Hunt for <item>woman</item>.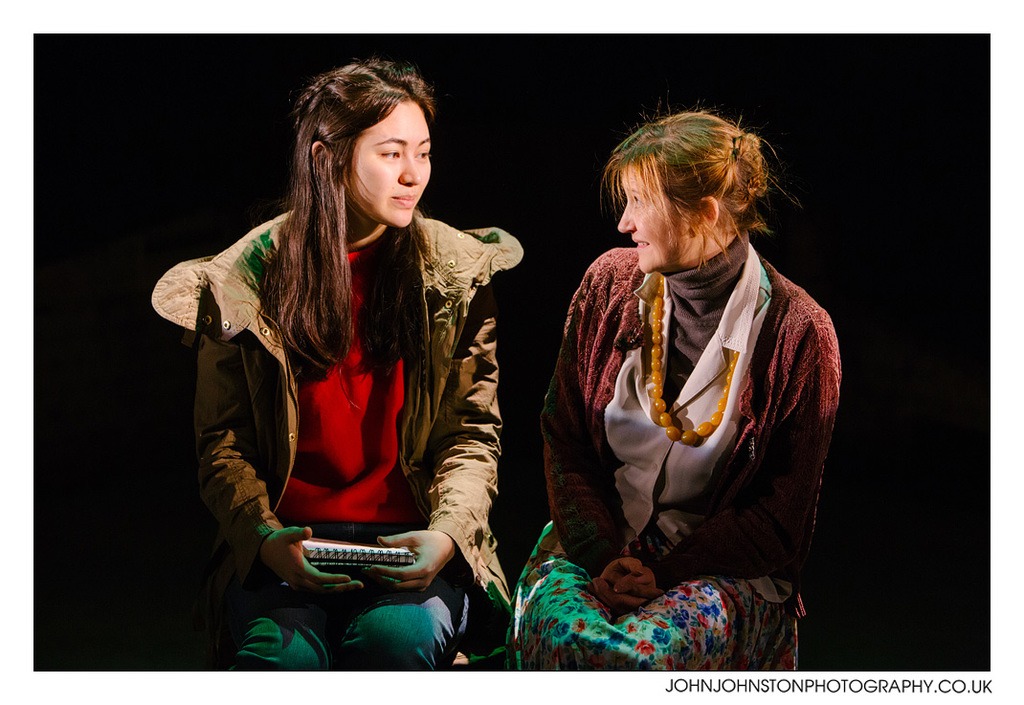
Hunted down at 505:90:841:686.
